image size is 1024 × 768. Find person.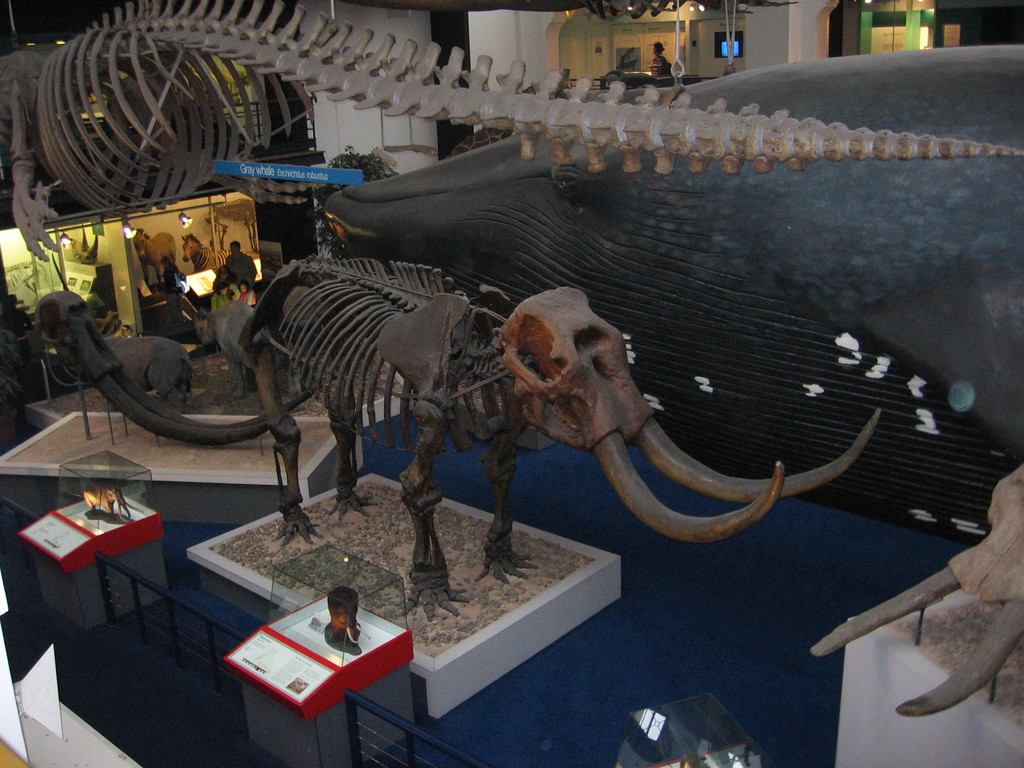
bbox(225, 236, 262, 287).
